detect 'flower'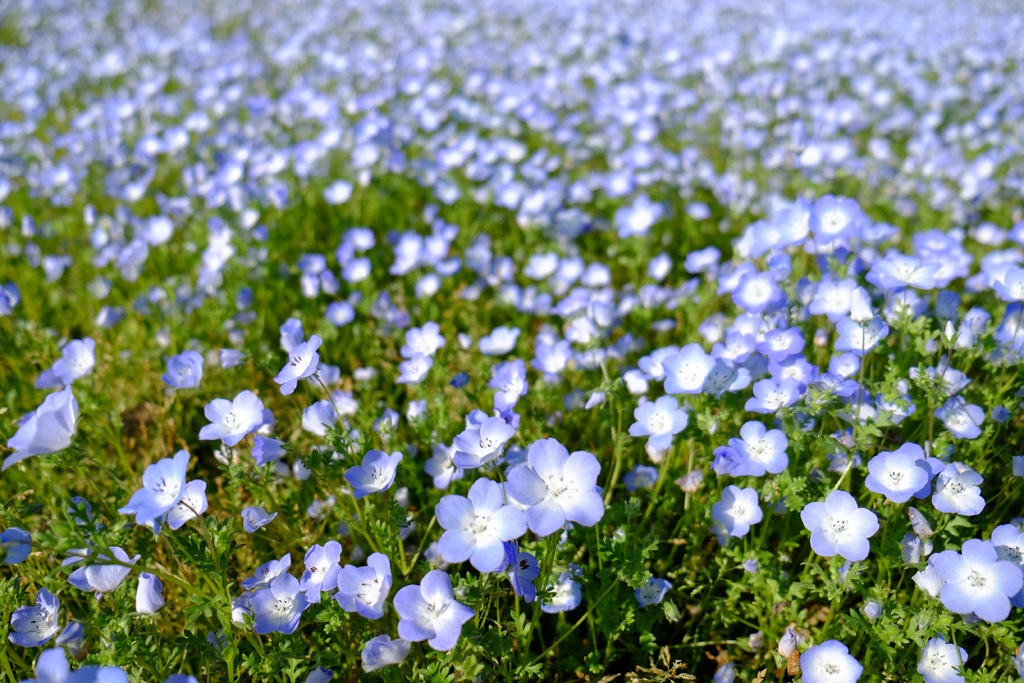
[434, 477, 526, 575]
